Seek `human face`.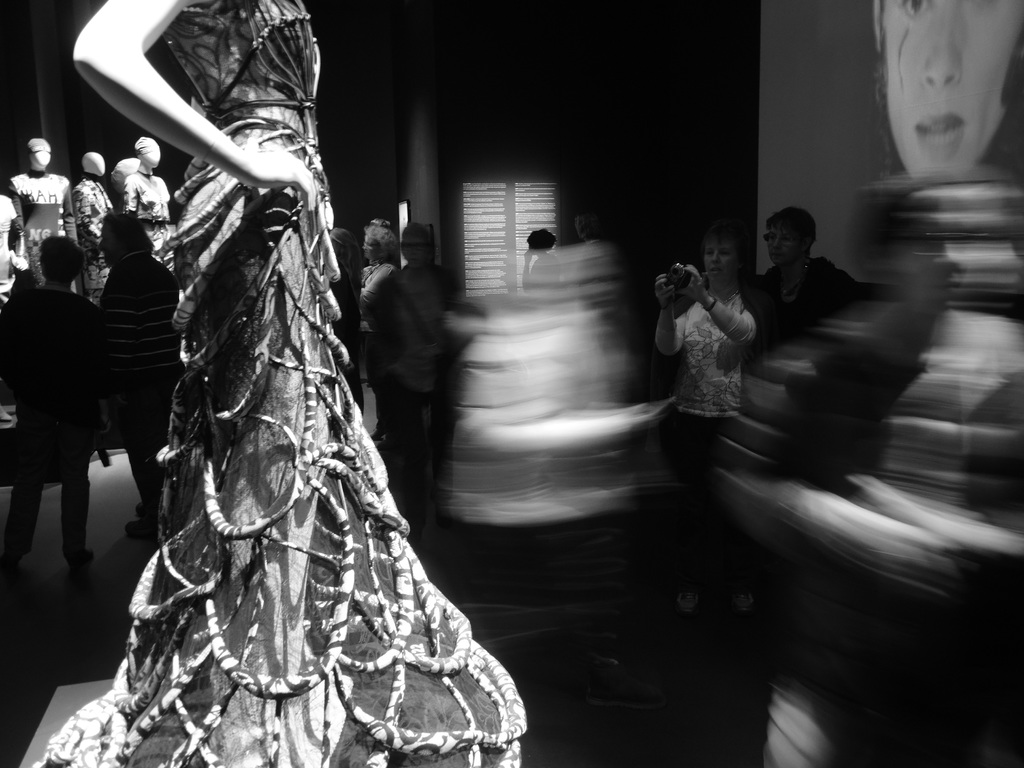
left=703, top=239, right=737, bottom=281.
